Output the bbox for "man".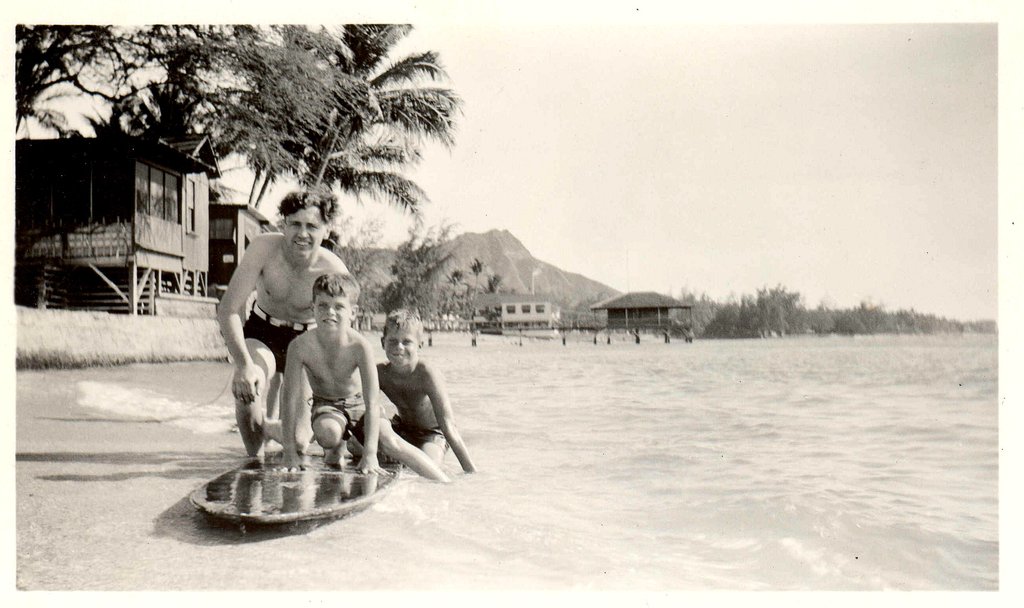
219/188/364/470.
